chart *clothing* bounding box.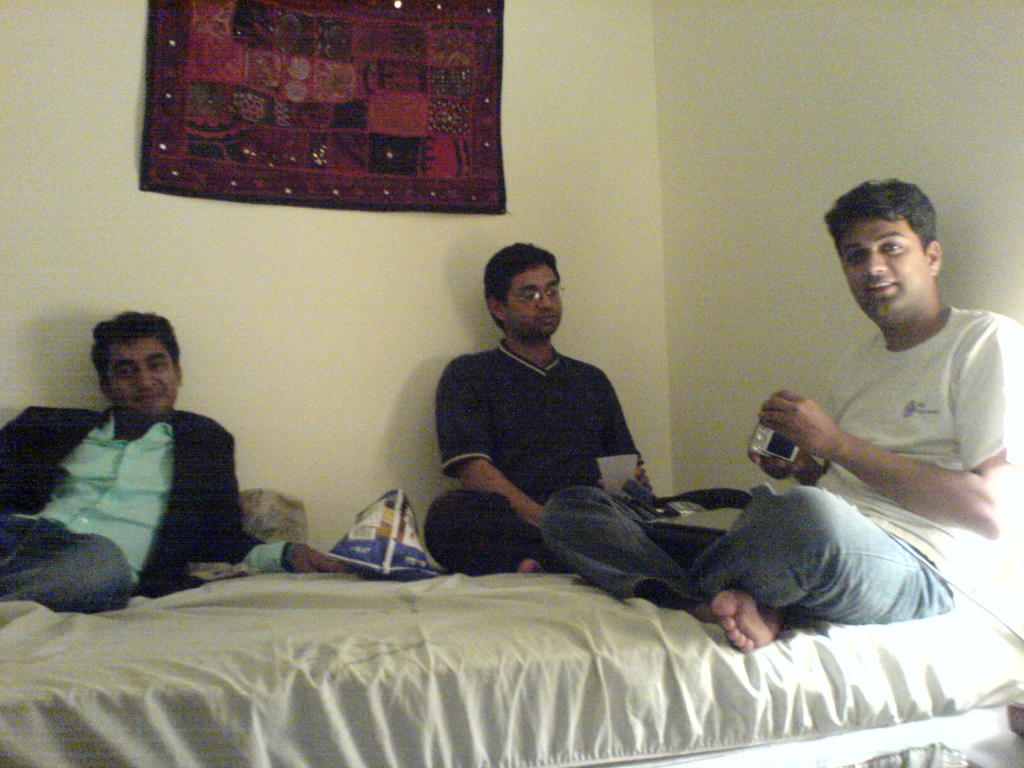
Charted: l=19, t=362, r=252, b=626.
